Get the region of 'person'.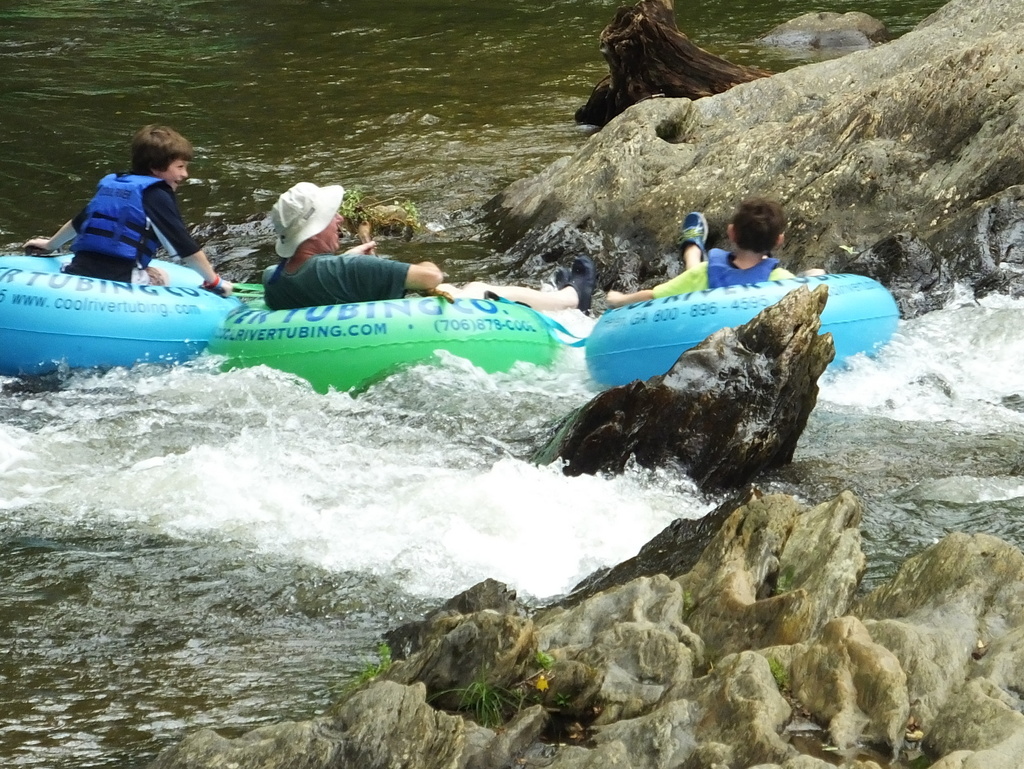
bbox=[22, 125, 241, 300].
